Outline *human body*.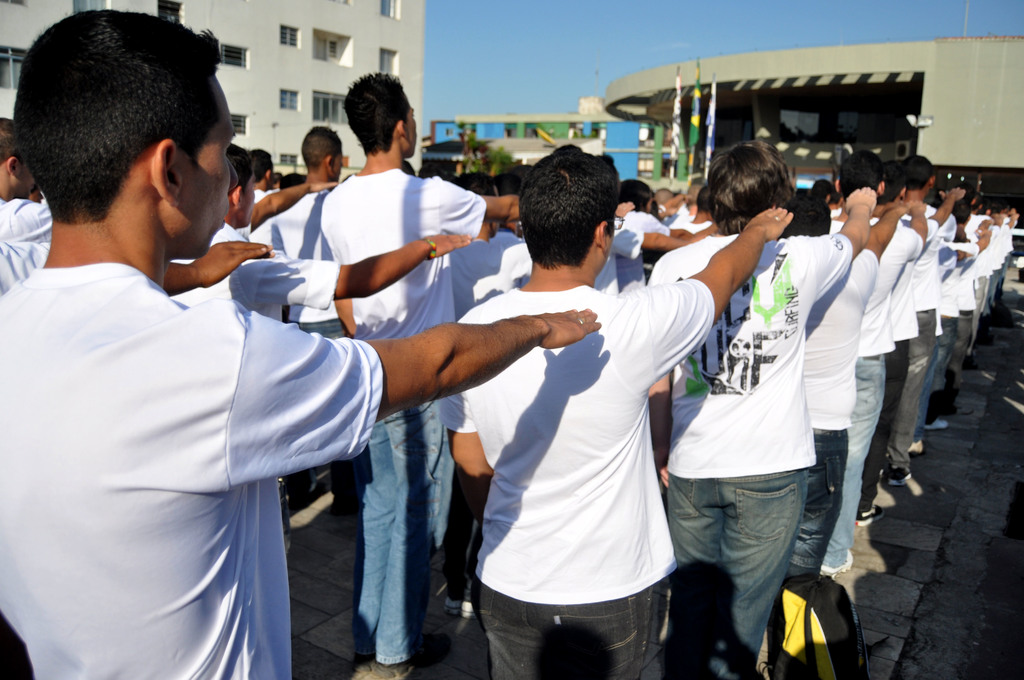
Outline: rect(450, 224, 539, 604).
